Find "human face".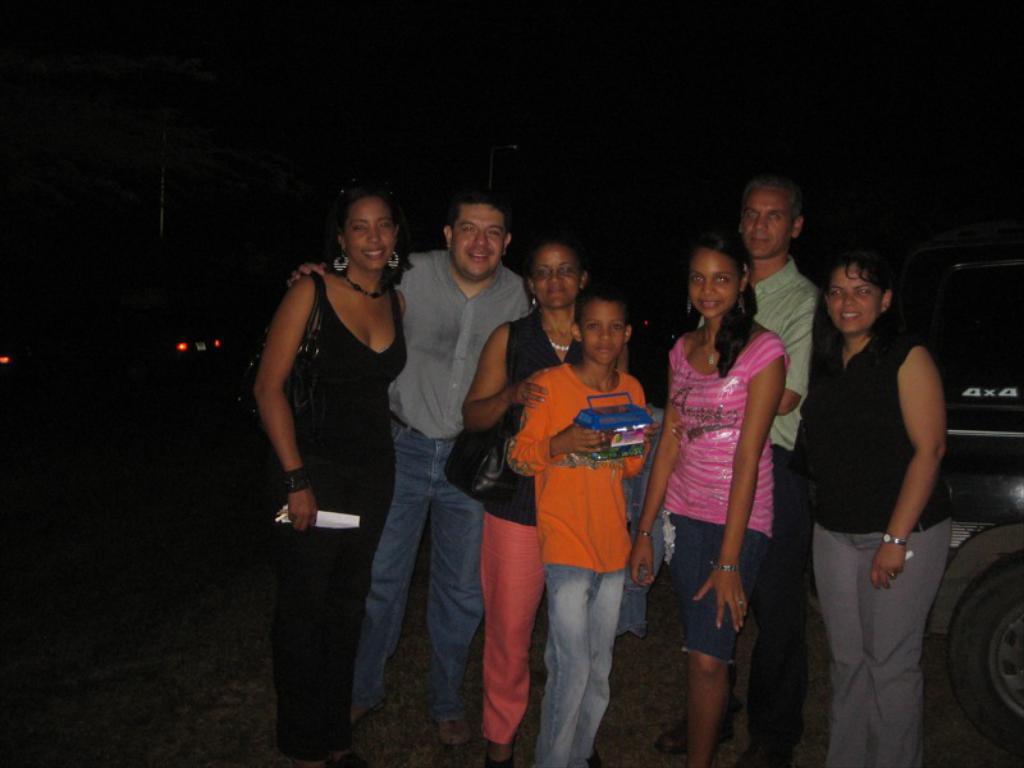
<box>580,303,628,365</box>.
